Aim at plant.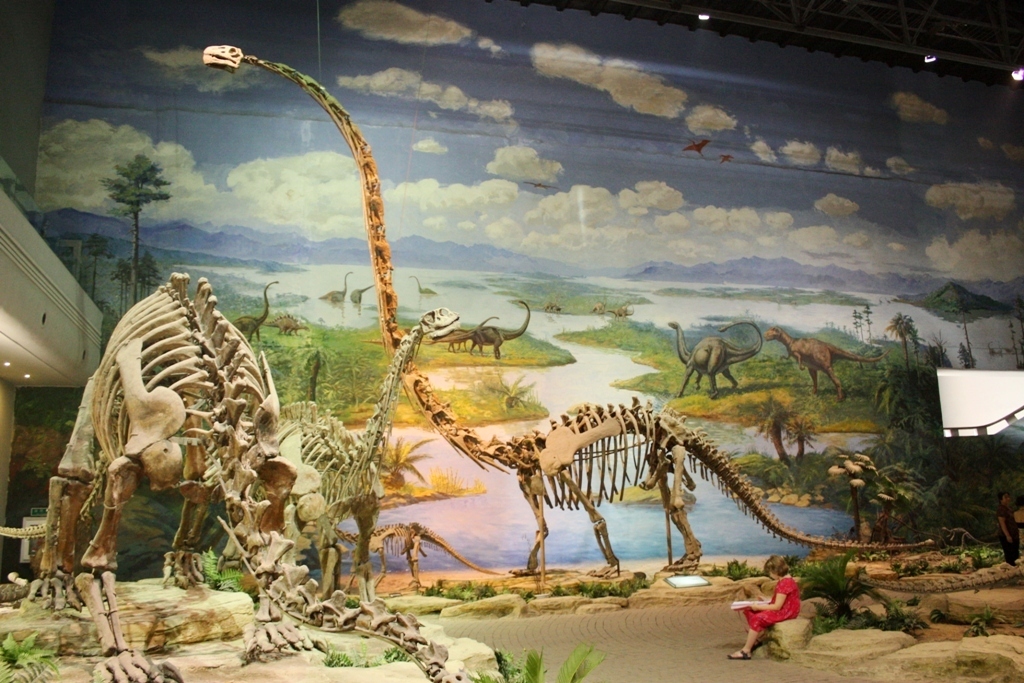
Aimed at (720,546,888,587).
